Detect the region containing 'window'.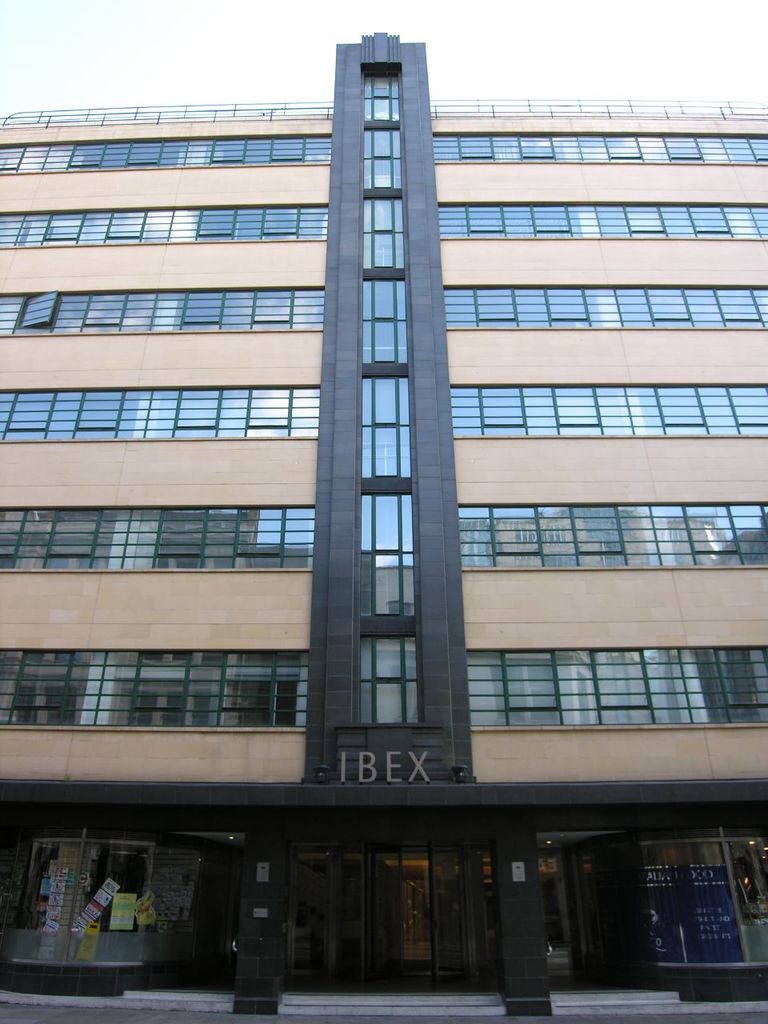
box=[362, 274, 406, 362].
